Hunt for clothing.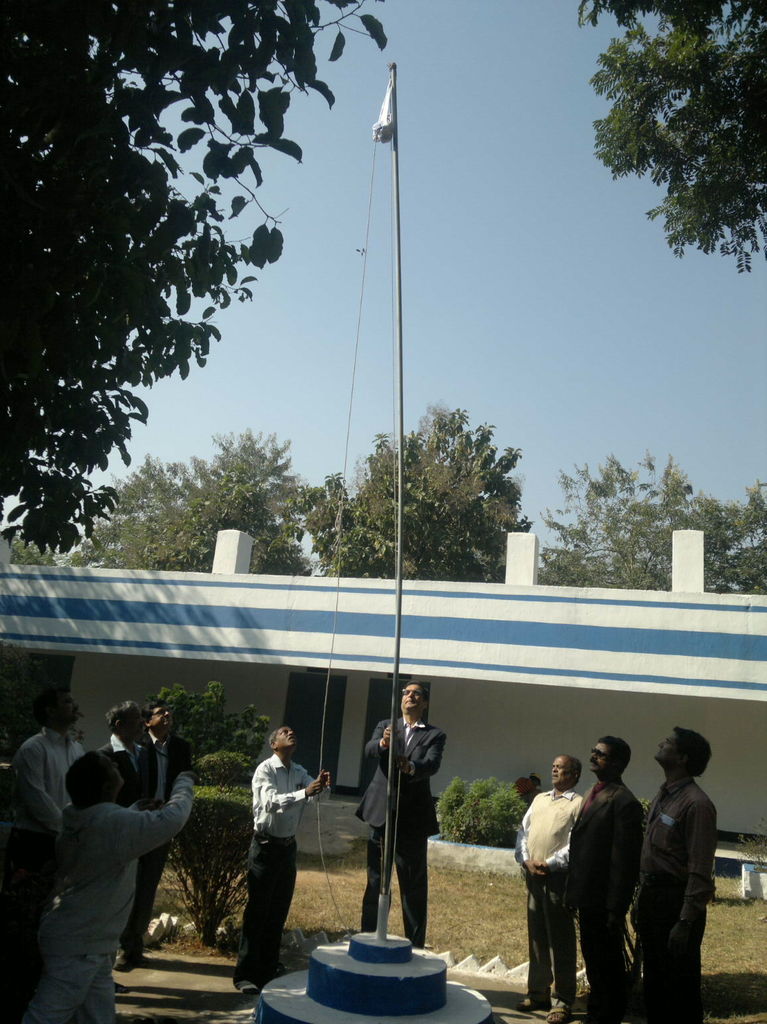
Hunted down at [left=639, top=780, right=711, bottom=1023].
